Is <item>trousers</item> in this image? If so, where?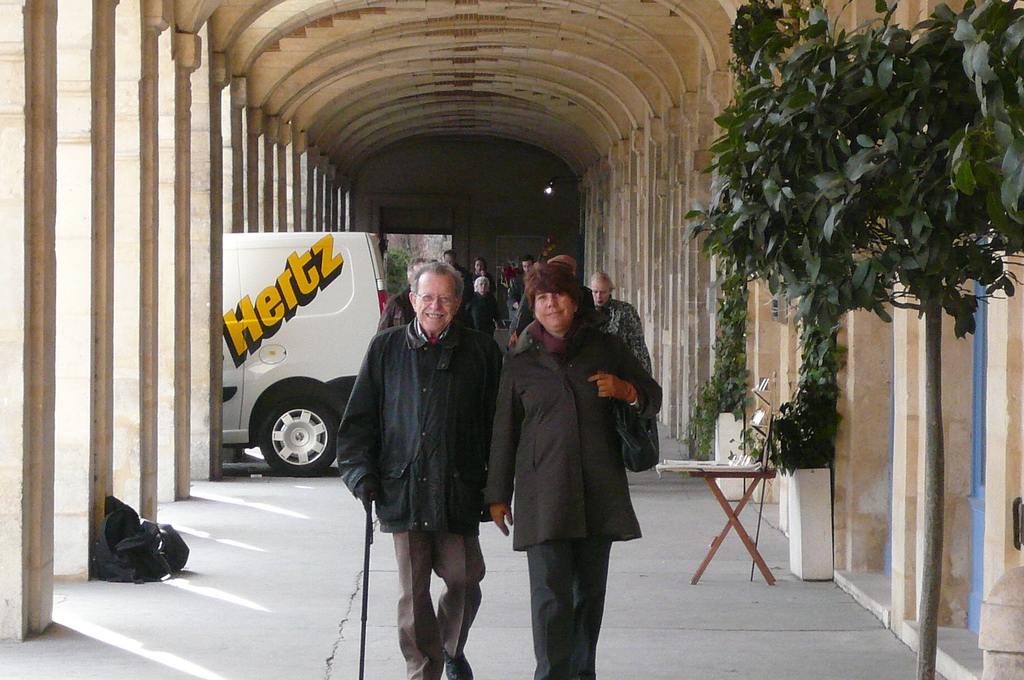
Yes, at 391 523 488 679.
